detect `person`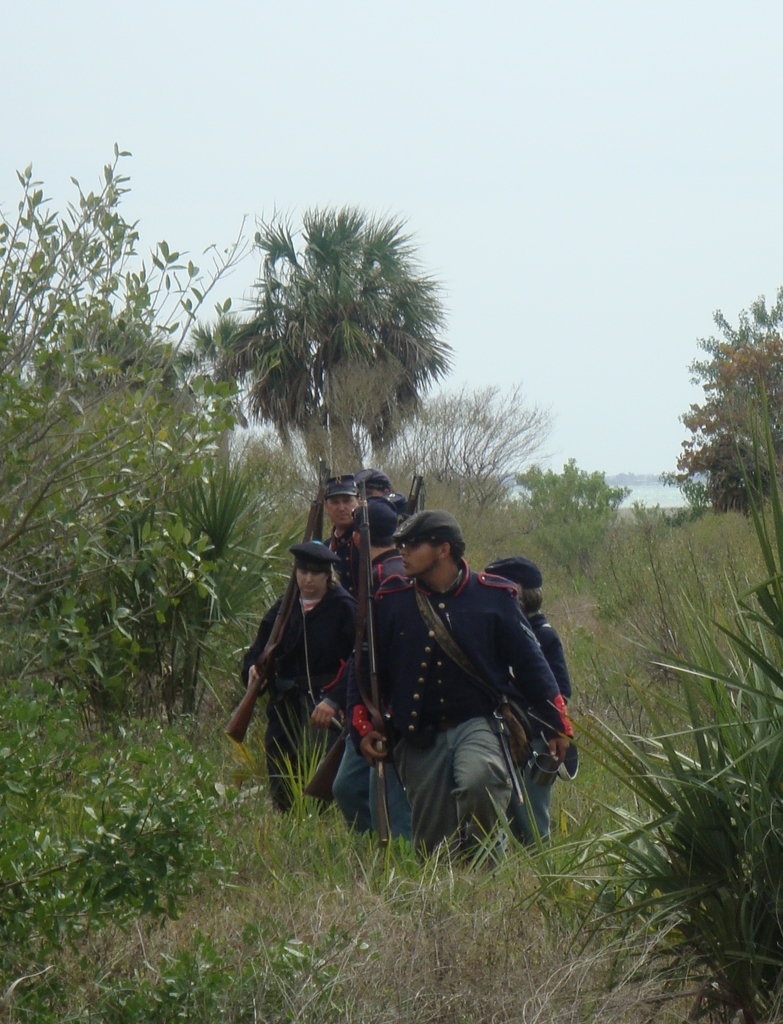
Rect(242, 533, 354, 829)
